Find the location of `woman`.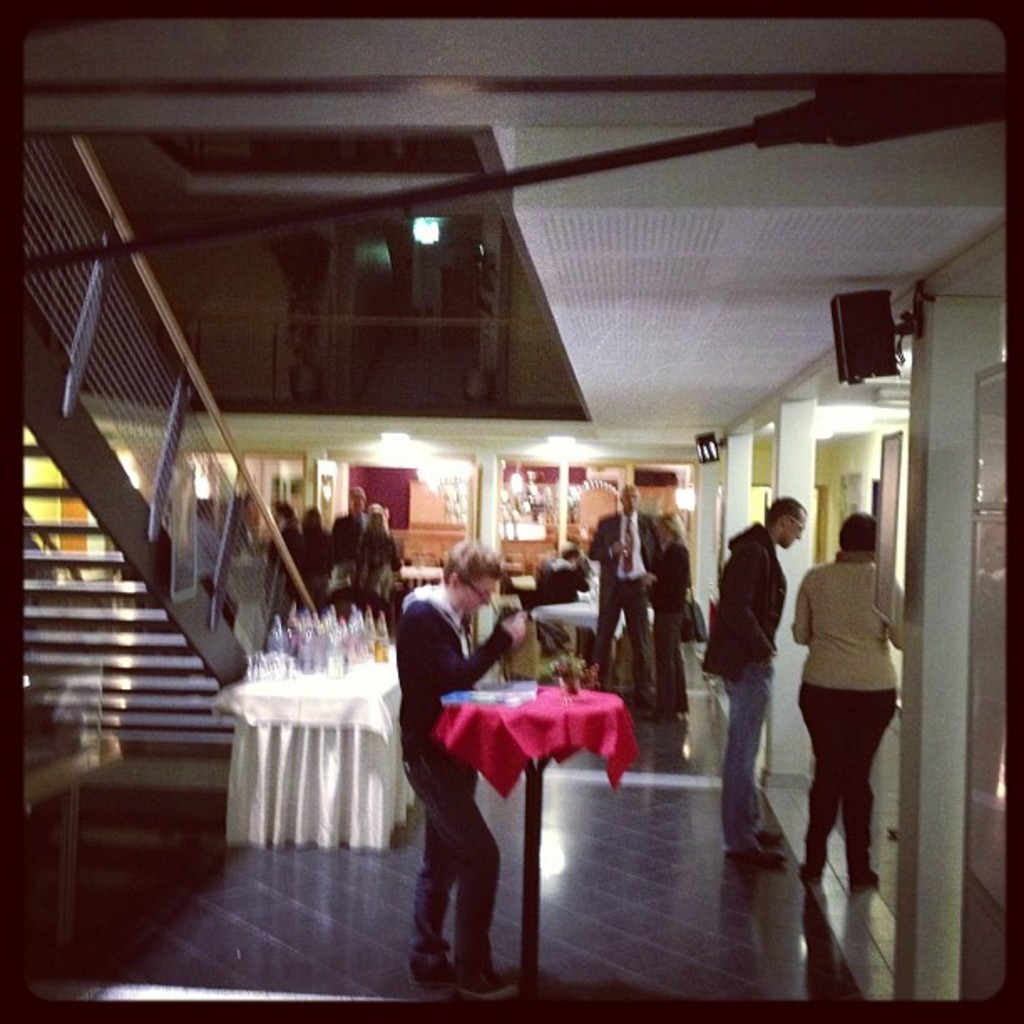
Location: BBox(350, 512, 403, 599).
